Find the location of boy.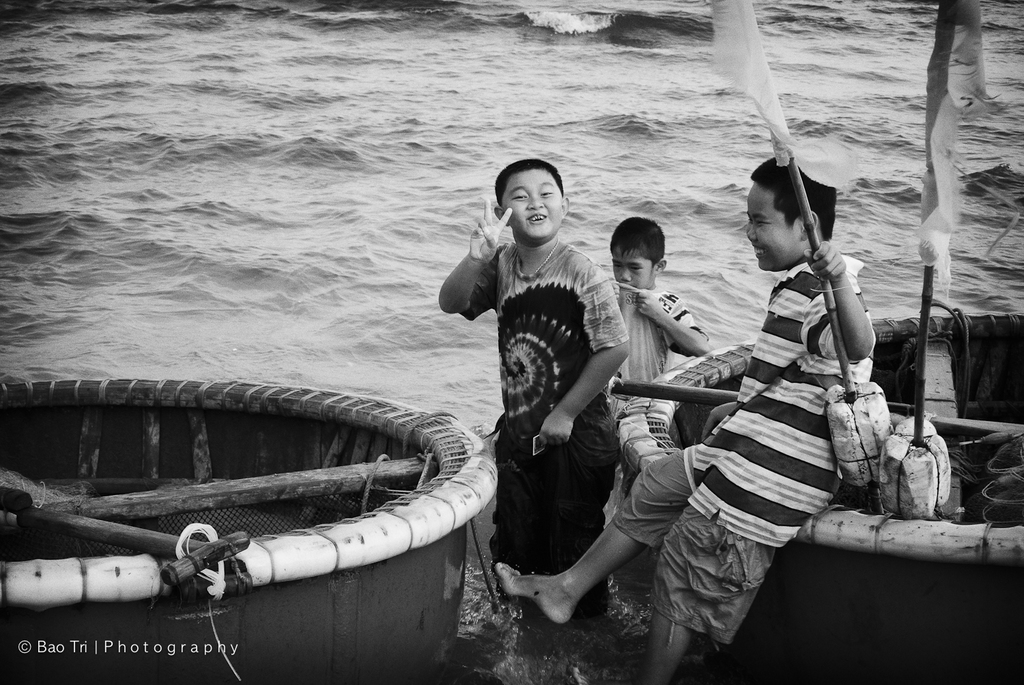
Location: 496:155:877:683.
